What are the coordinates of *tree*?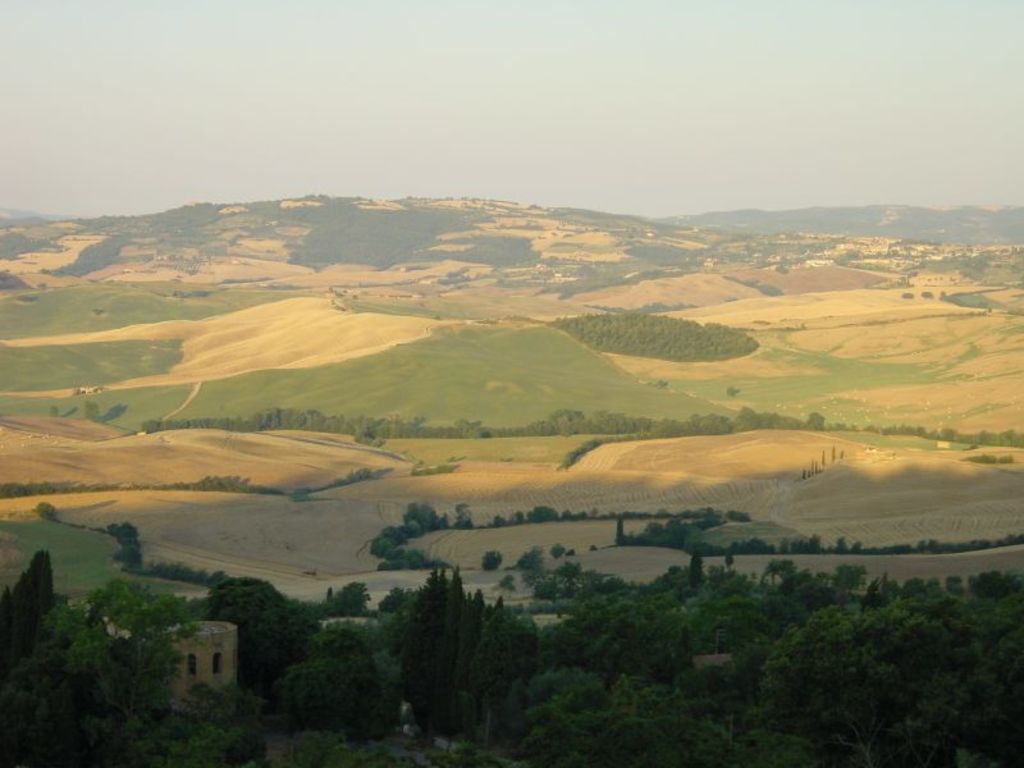
bbox(278, 645, 370, 748).
